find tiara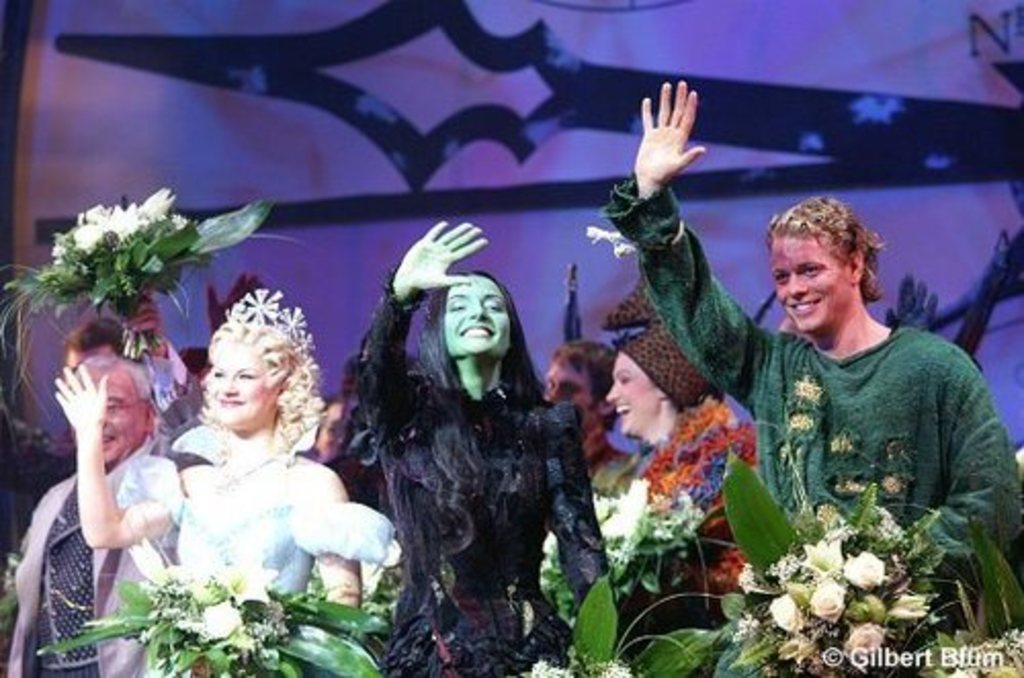
223:289:315:361
